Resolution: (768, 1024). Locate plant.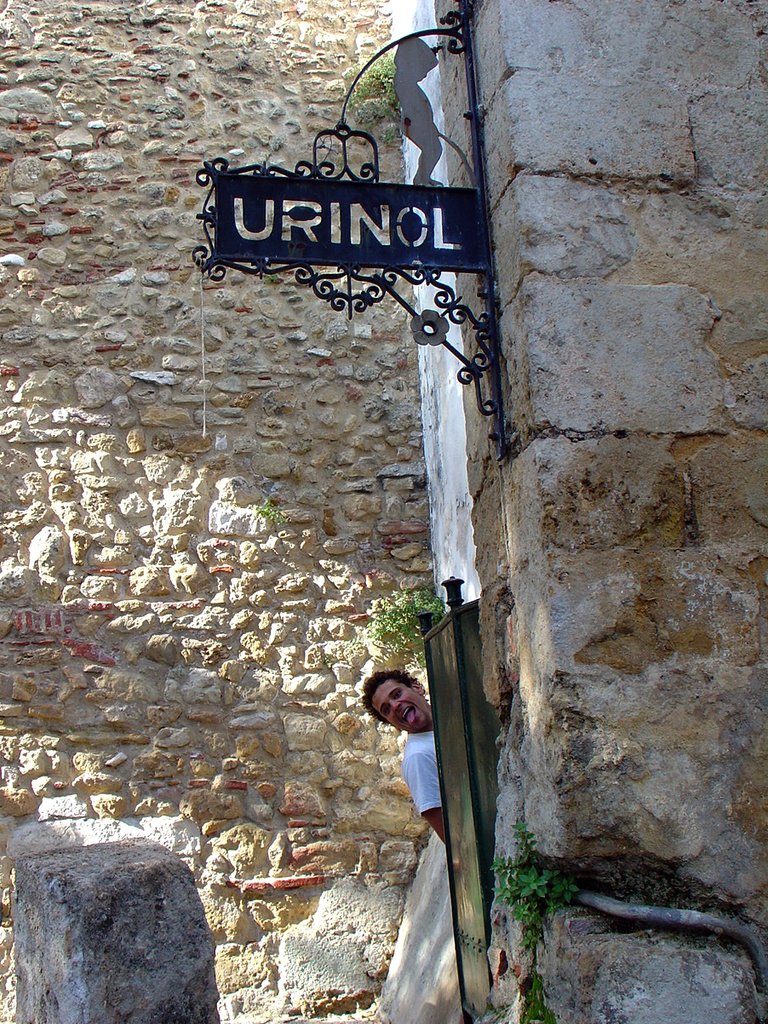
locate(358, 592, 448, 672).
